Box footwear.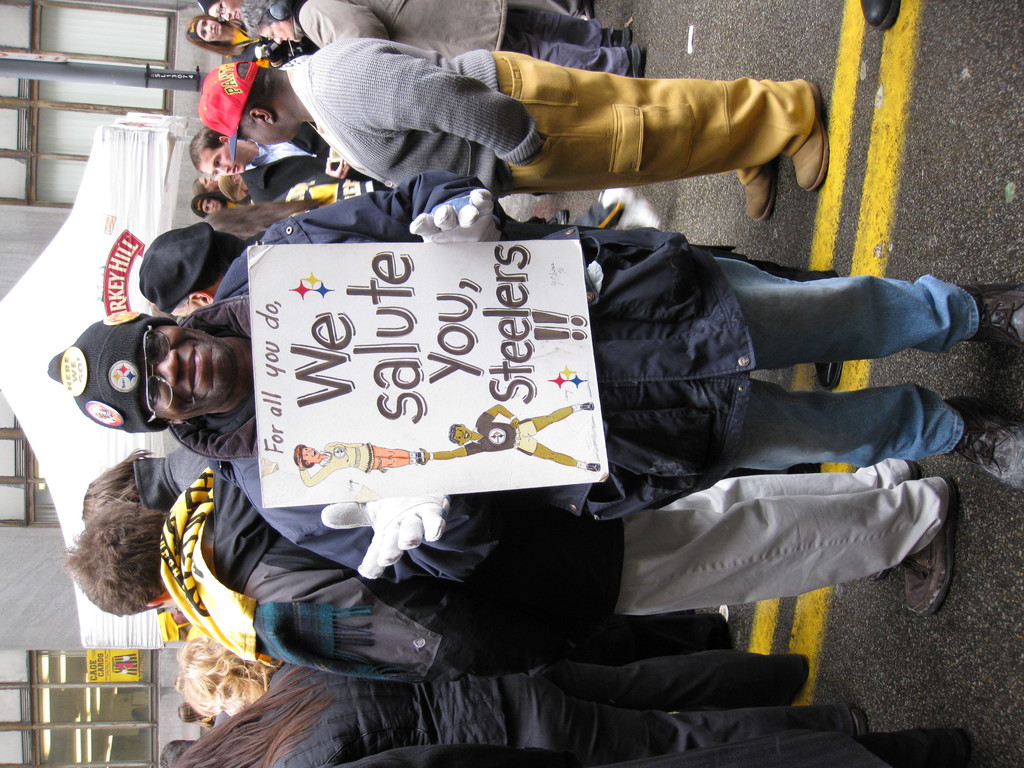
crop(610, 29, 634, 49).
